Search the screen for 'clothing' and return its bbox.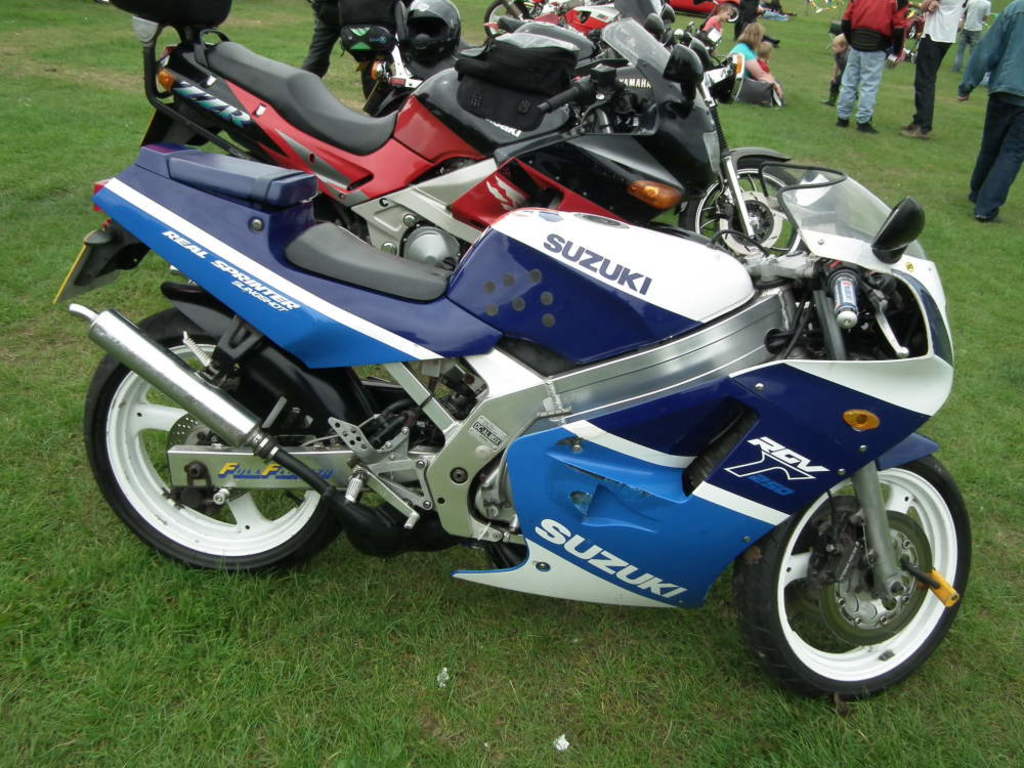
Found: pyautogui.locateOnScreen(300, 0, 400, 104).
